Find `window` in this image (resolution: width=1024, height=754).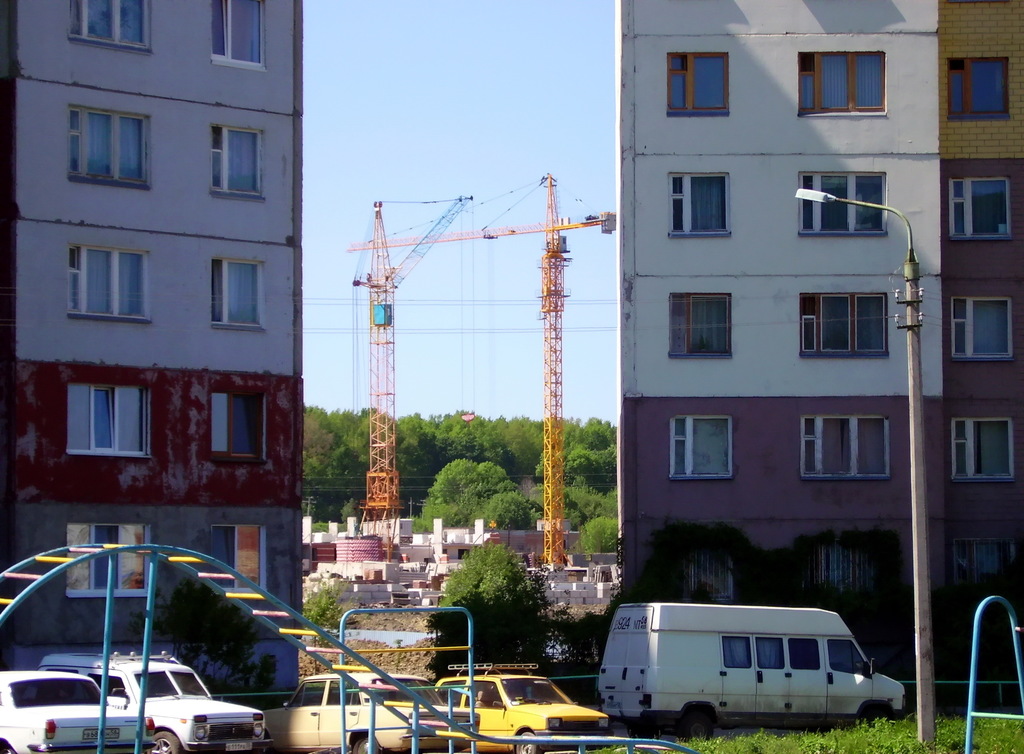
(left=63, top=381, right=152, bottom=456).
